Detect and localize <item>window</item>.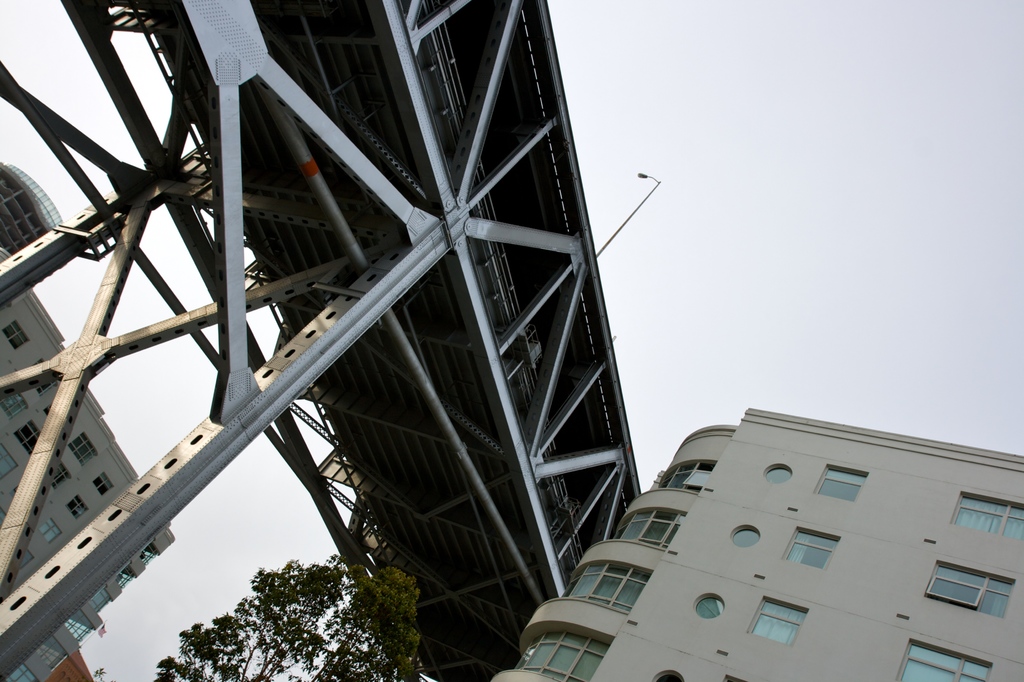
Localized at x1=810 y1=459 x2=869 y2=505.
